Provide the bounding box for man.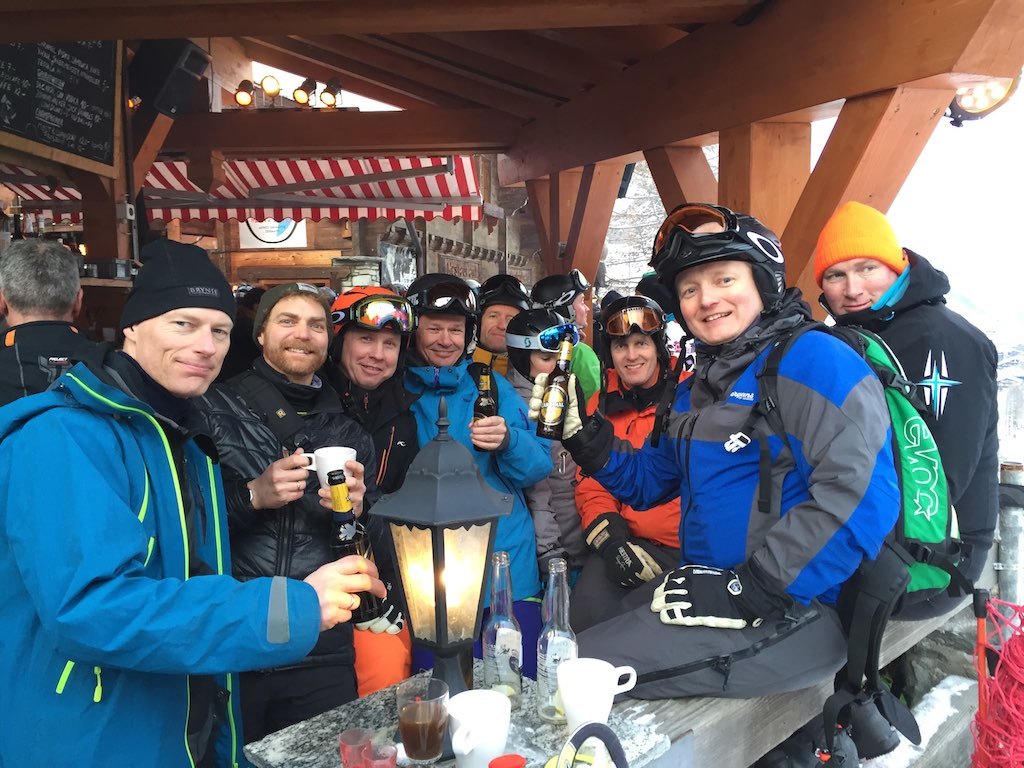
bbox=(811, 197, 999, 629).
